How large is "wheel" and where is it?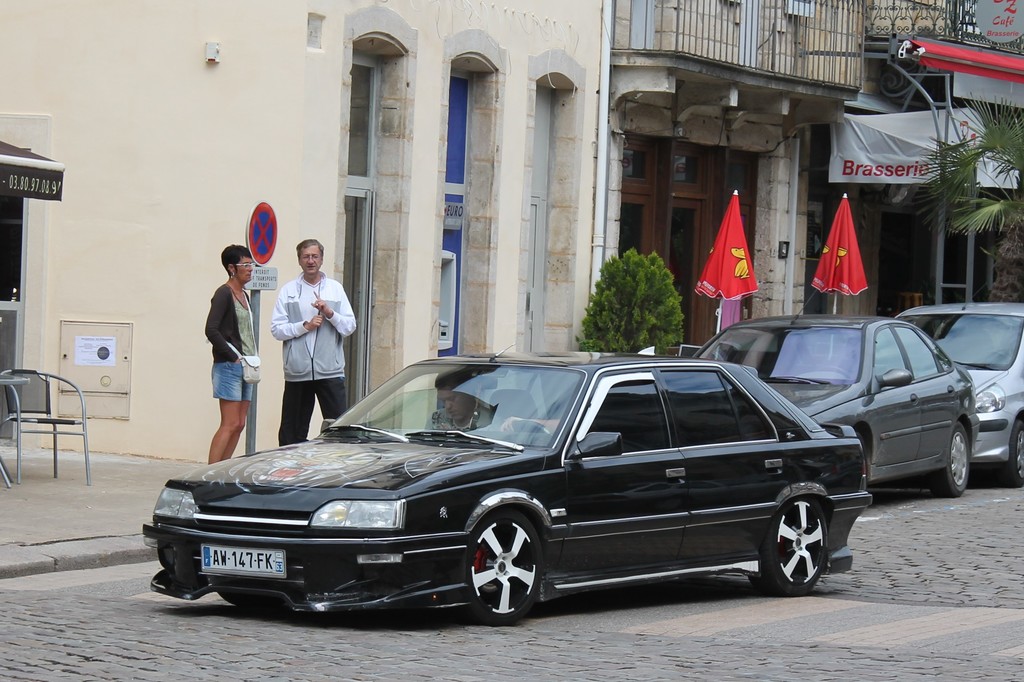
Bounding box: x1=931, y1=422, x2=972, y2=501.
